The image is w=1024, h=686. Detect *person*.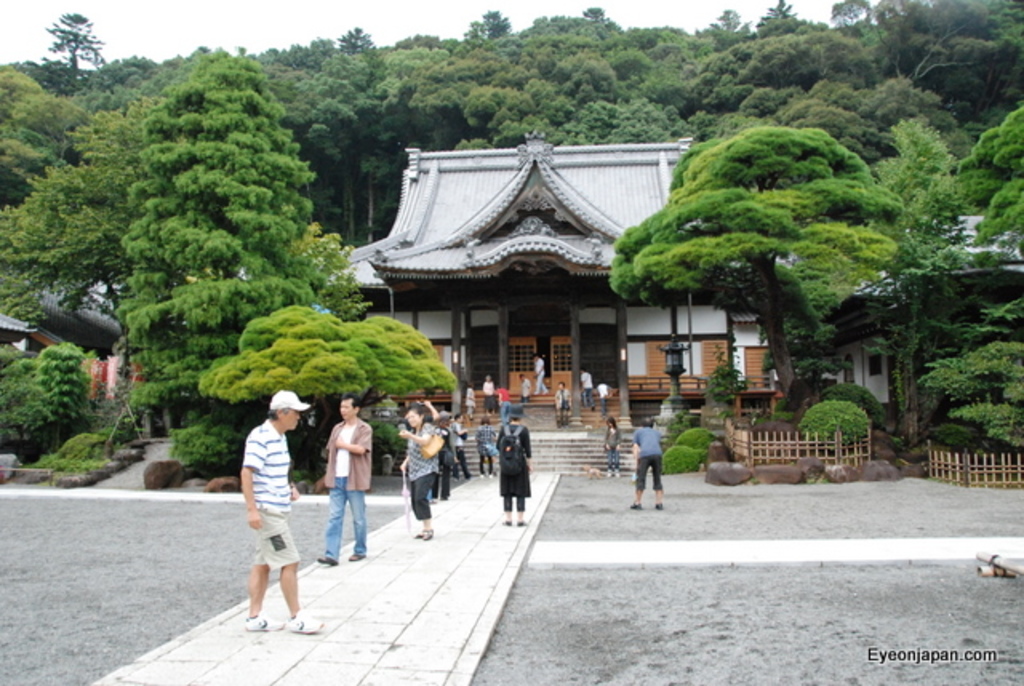
Detection: detection(533, 350, 546, 395).
